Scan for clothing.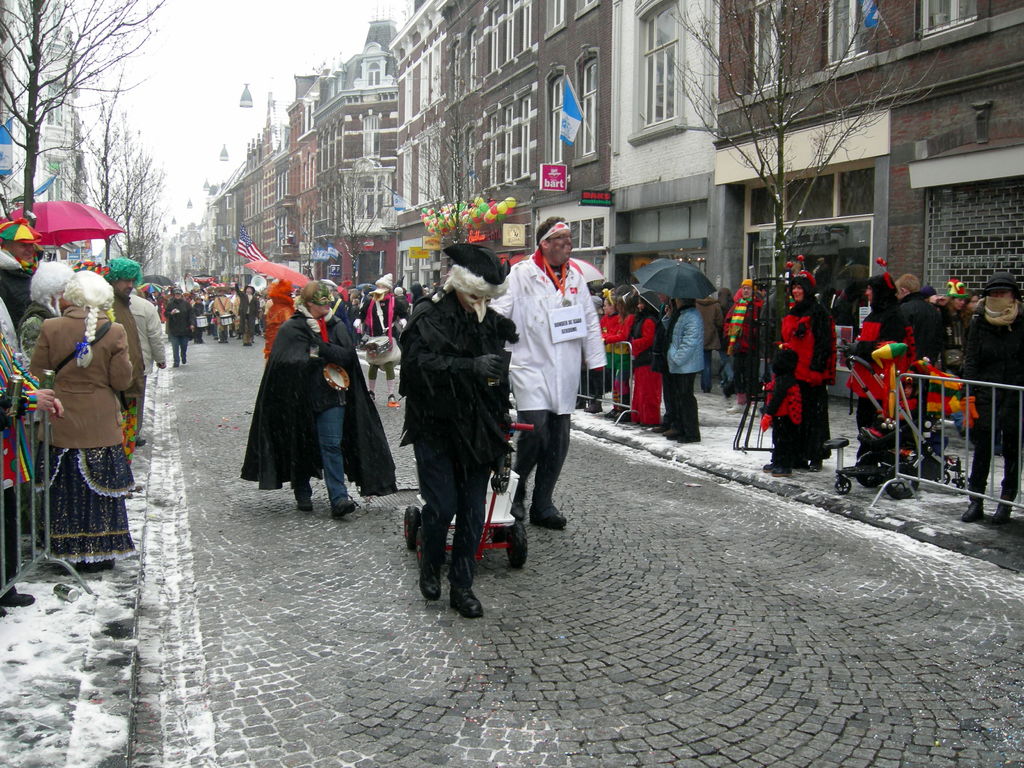
Scan result: BBox(0, 291, 38, 580).
